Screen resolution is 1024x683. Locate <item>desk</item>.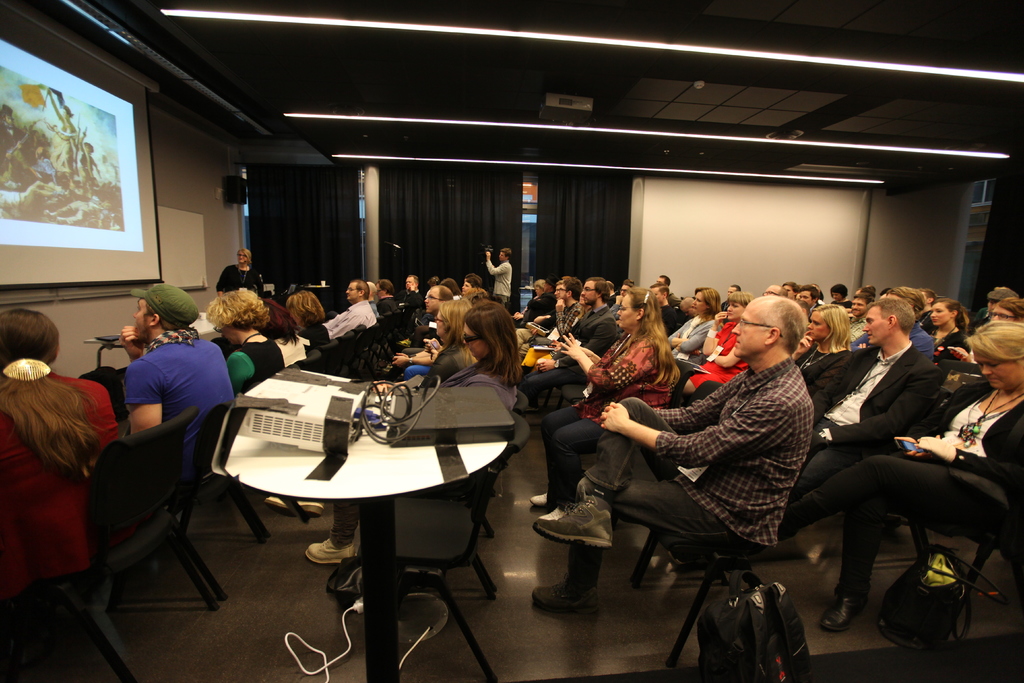
(x1=209, y1=360, x2=531, y2=646).
